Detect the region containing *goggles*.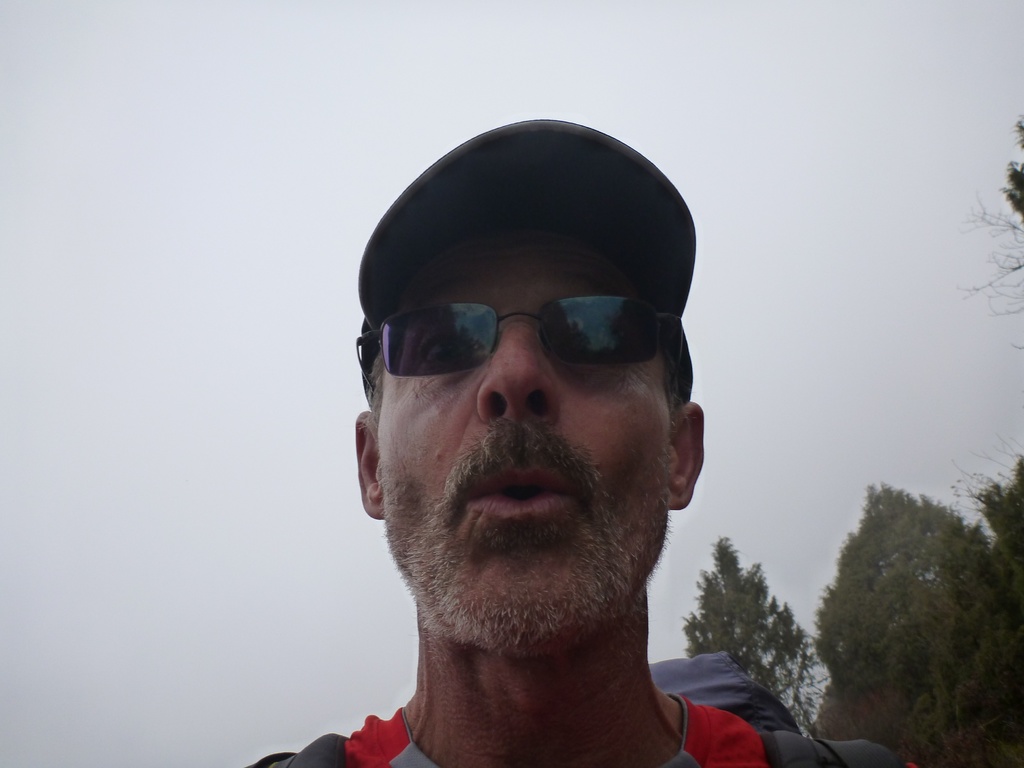
select_region(353, 304, 688, 391).
